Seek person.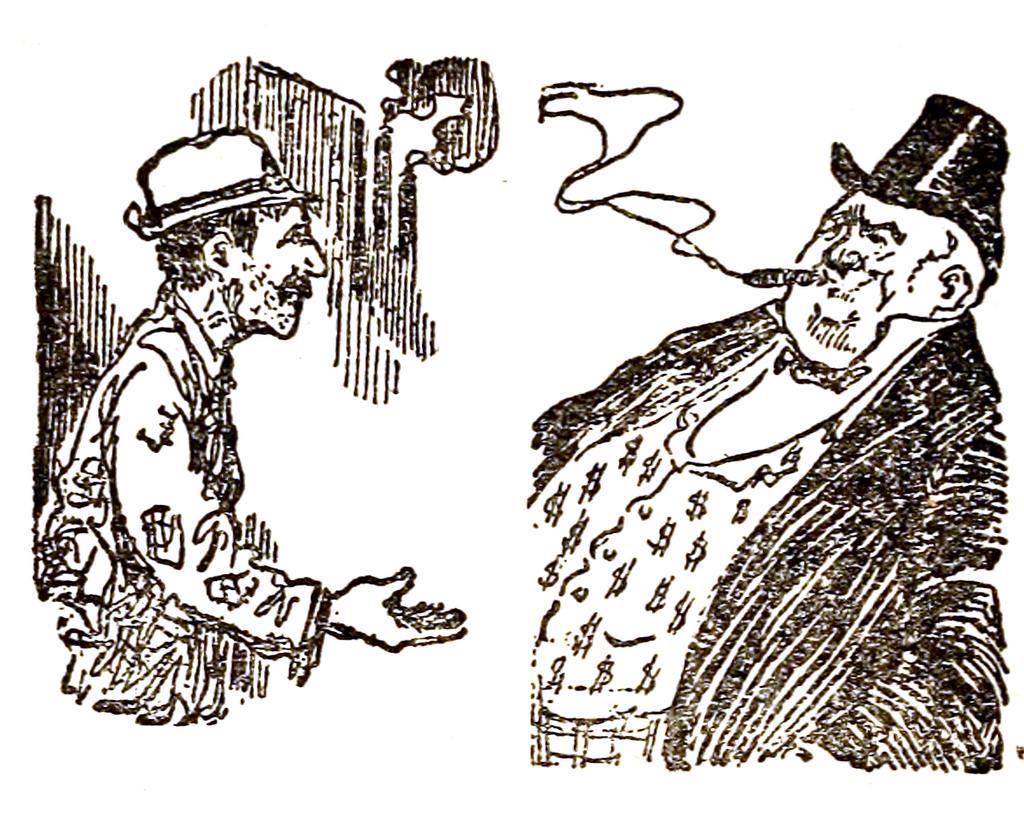
box=[531, 88, 1016, 771].
